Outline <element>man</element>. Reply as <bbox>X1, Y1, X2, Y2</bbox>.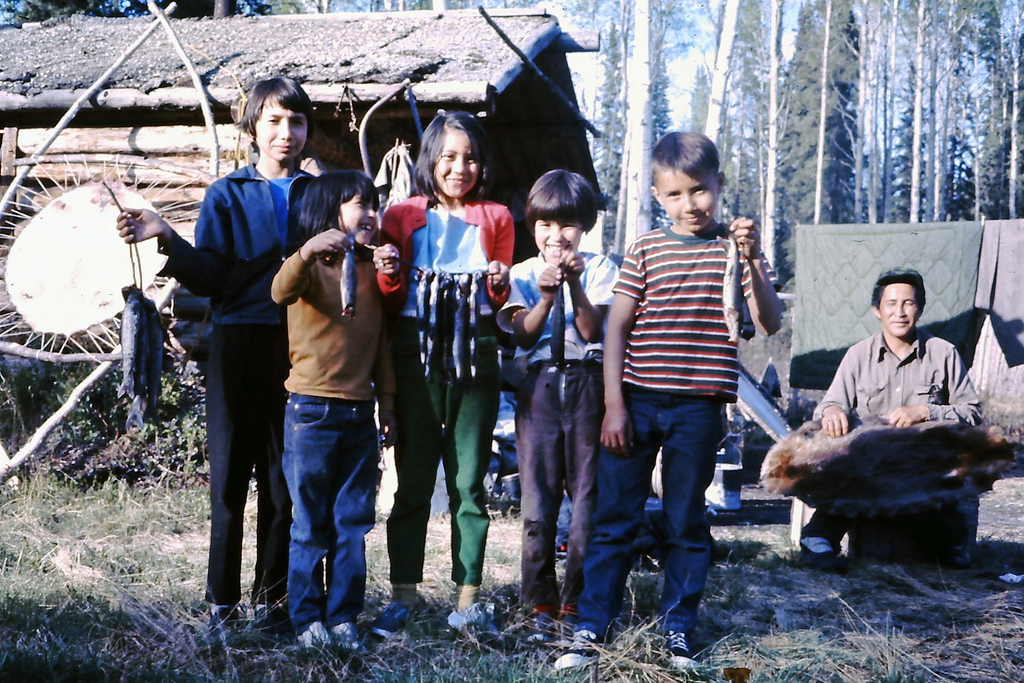
<bbox>797, 268, 977, 569</bbox>.
